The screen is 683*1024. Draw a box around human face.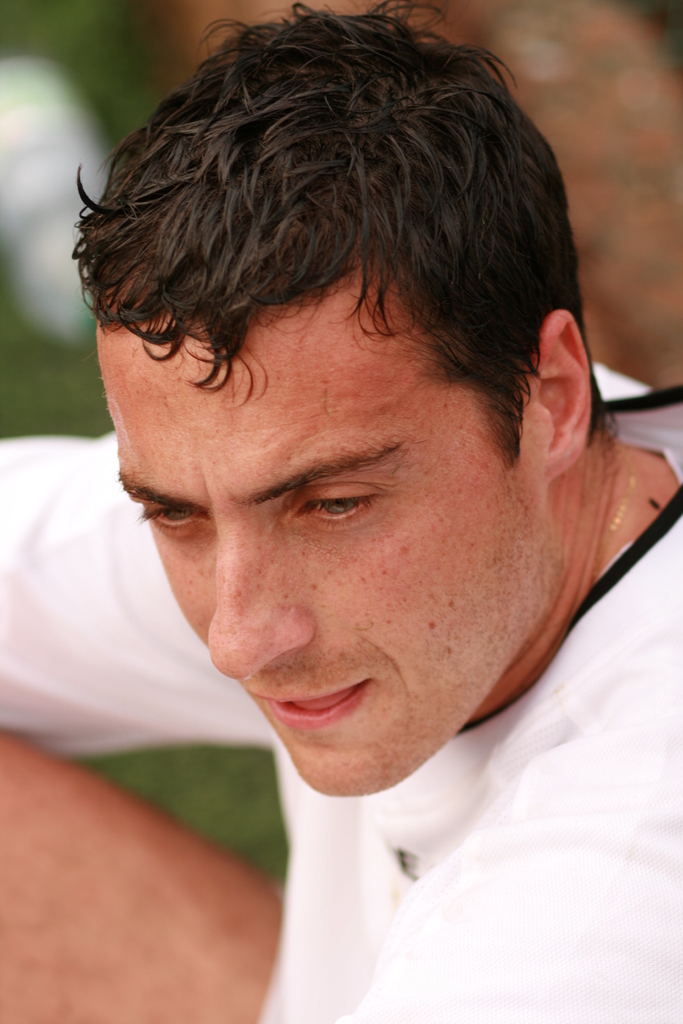
bbox(94, 280, 548, 797).
